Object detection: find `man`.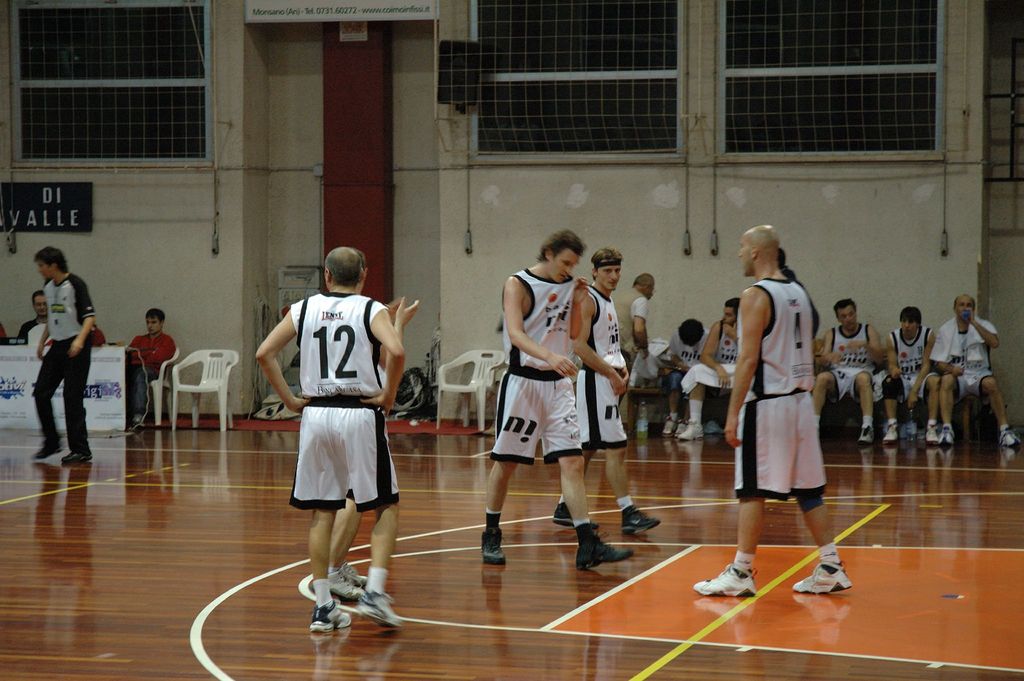
810, 298, 888, 450.
